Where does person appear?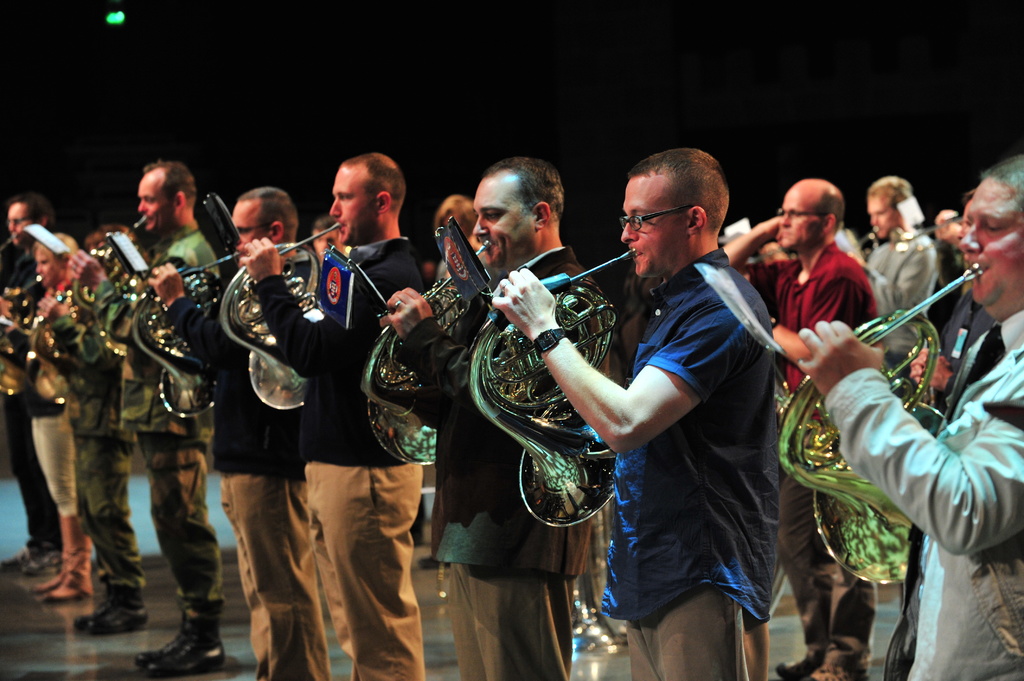
Appears at [63,225,143,645].
